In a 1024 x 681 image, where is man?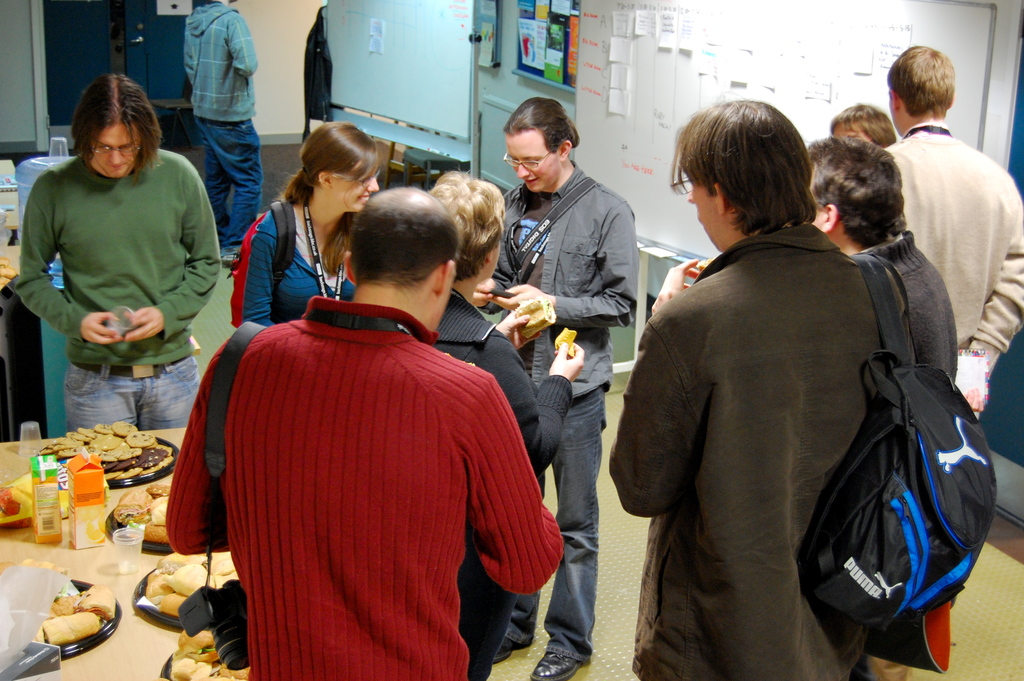
Rect(878, 42, 1021, 669).
